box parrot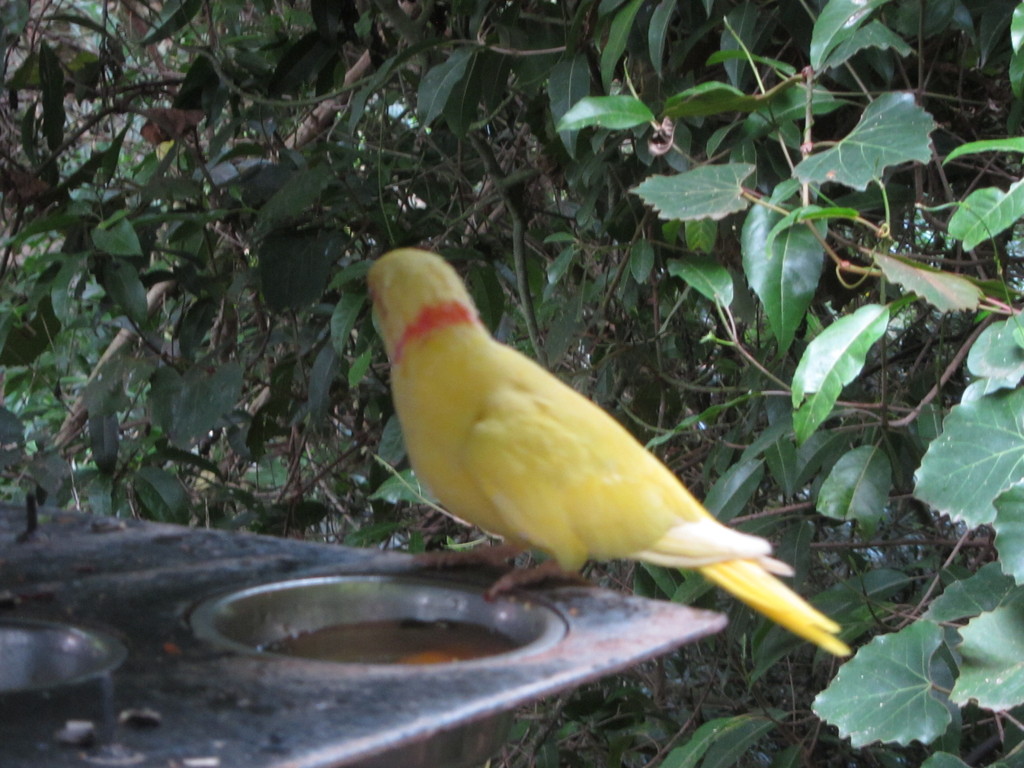
l=353, t=244, r=868, b=662
